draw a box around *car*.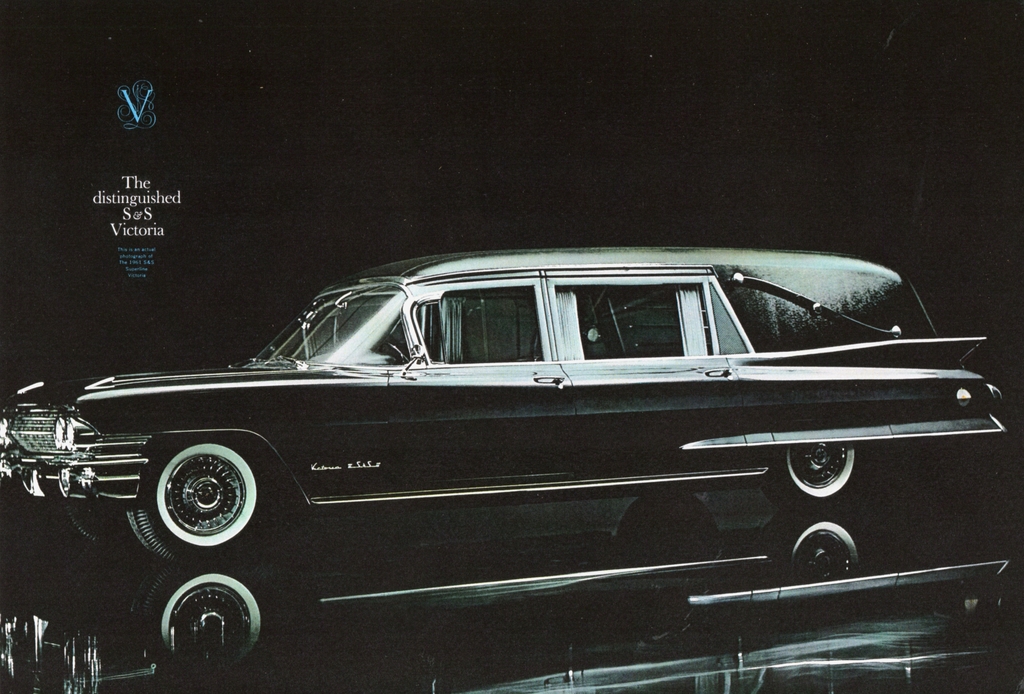
<region>0, 239, 1023, 576</region>.
